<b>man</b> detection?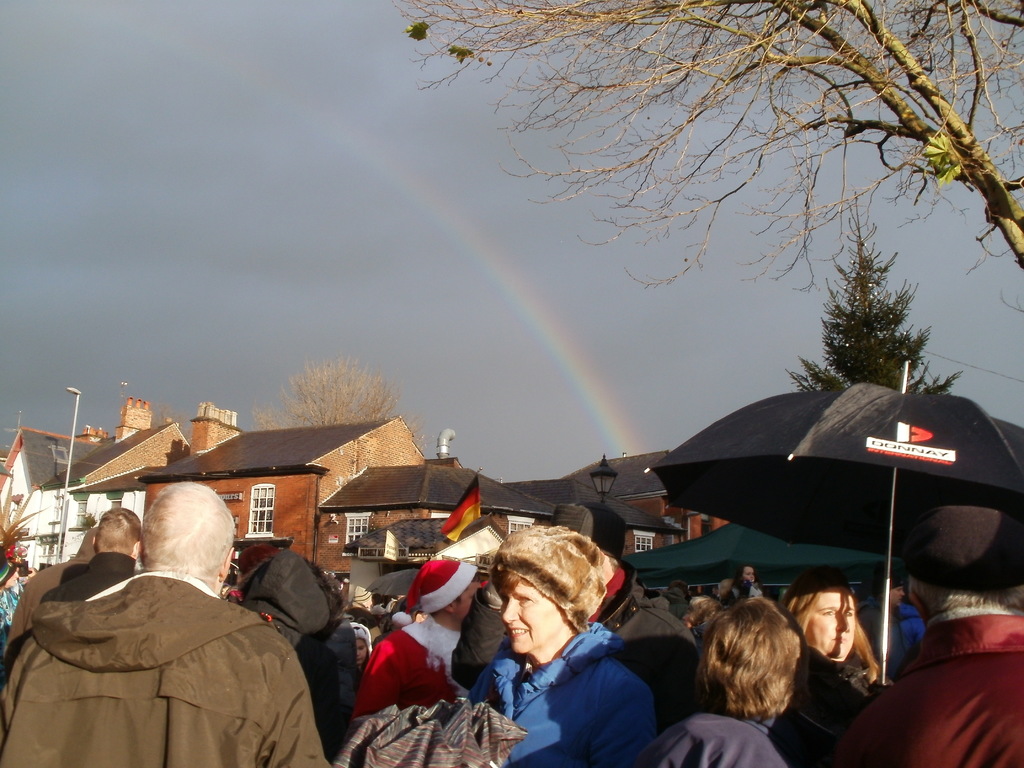
bbox=(347, 555, 488, 717)
